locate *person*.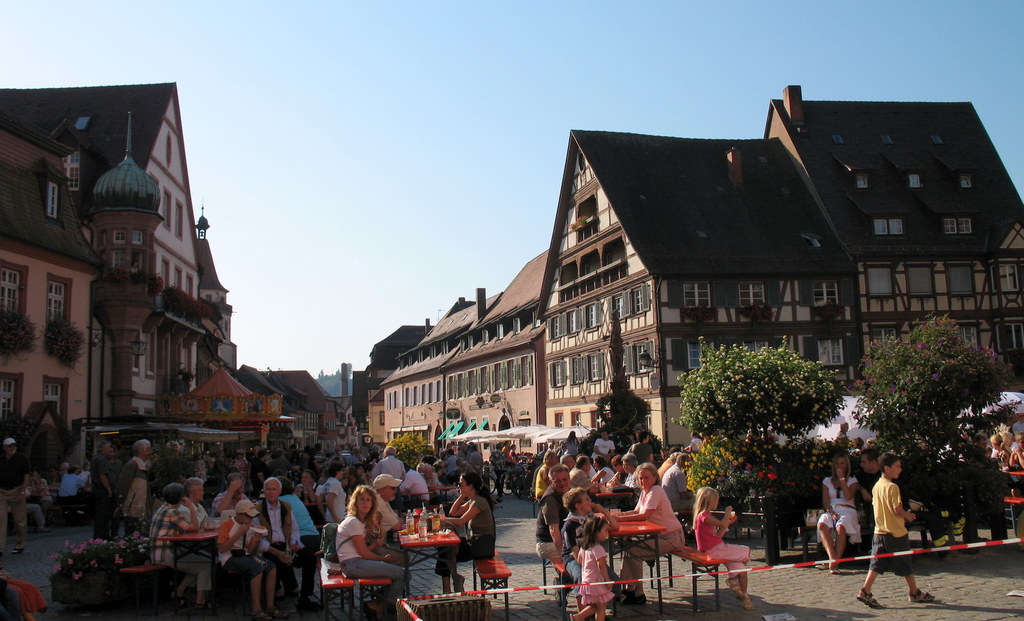
Bounding box: rect(856, 448, 877, 549).
